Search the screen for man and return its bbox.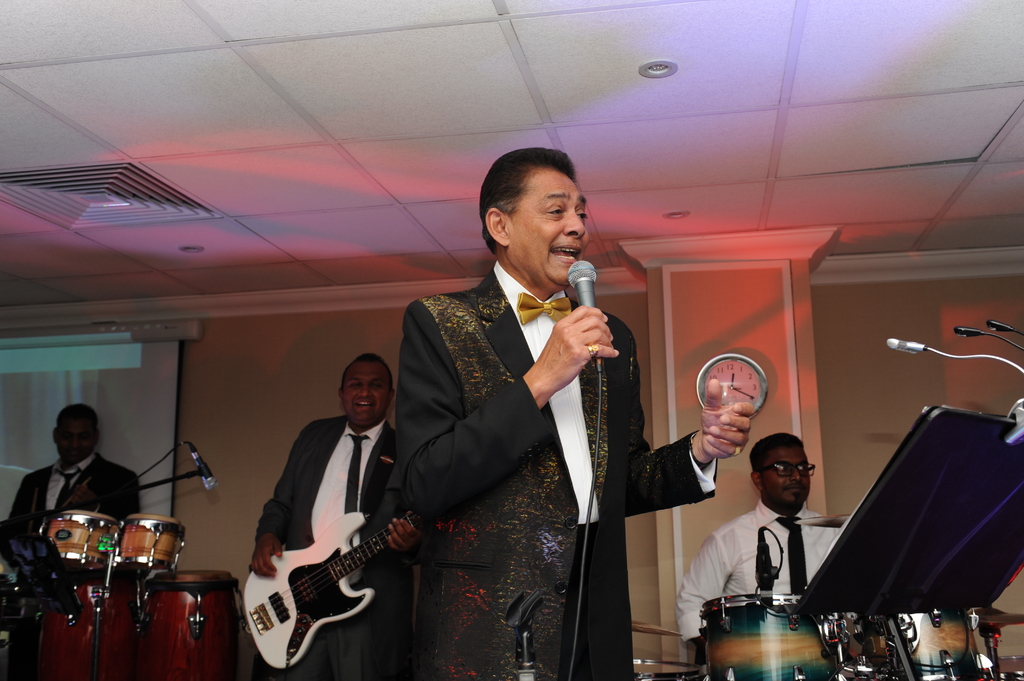
Found: left=5, top=406, right=148, bottom=592.
